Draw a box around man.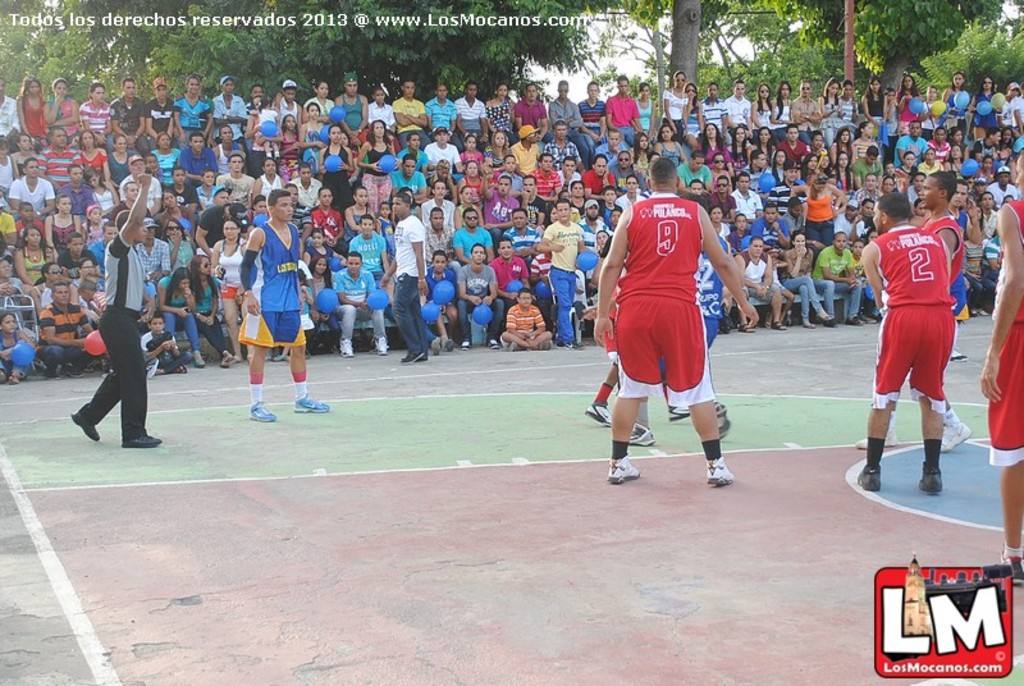
pyautogui.locateOnScreen(513, 79, 545, 140).
